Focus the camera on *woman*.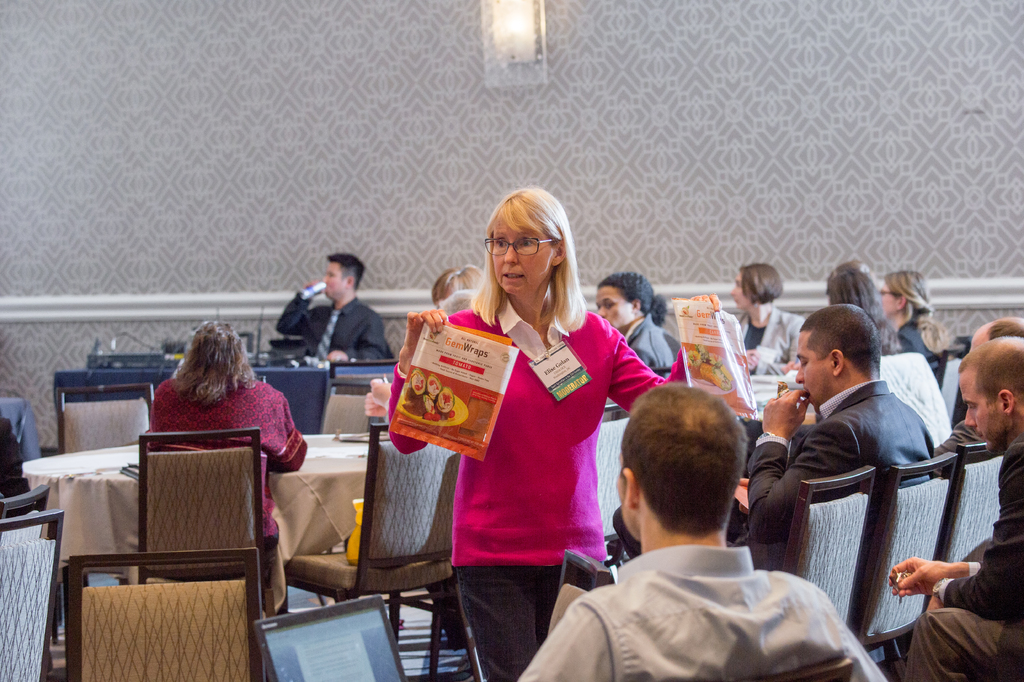
Focus region: <box>412,193,635,660</box>.
